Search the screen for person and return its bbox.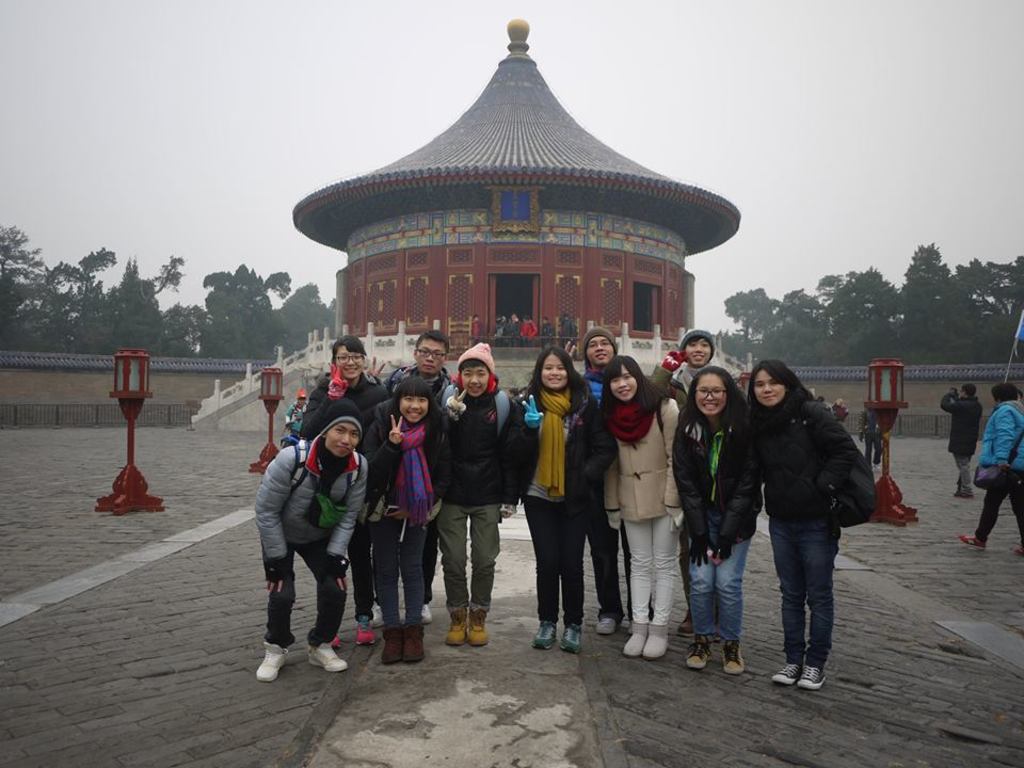
Found: BBox(672, 366, 757, 670).
